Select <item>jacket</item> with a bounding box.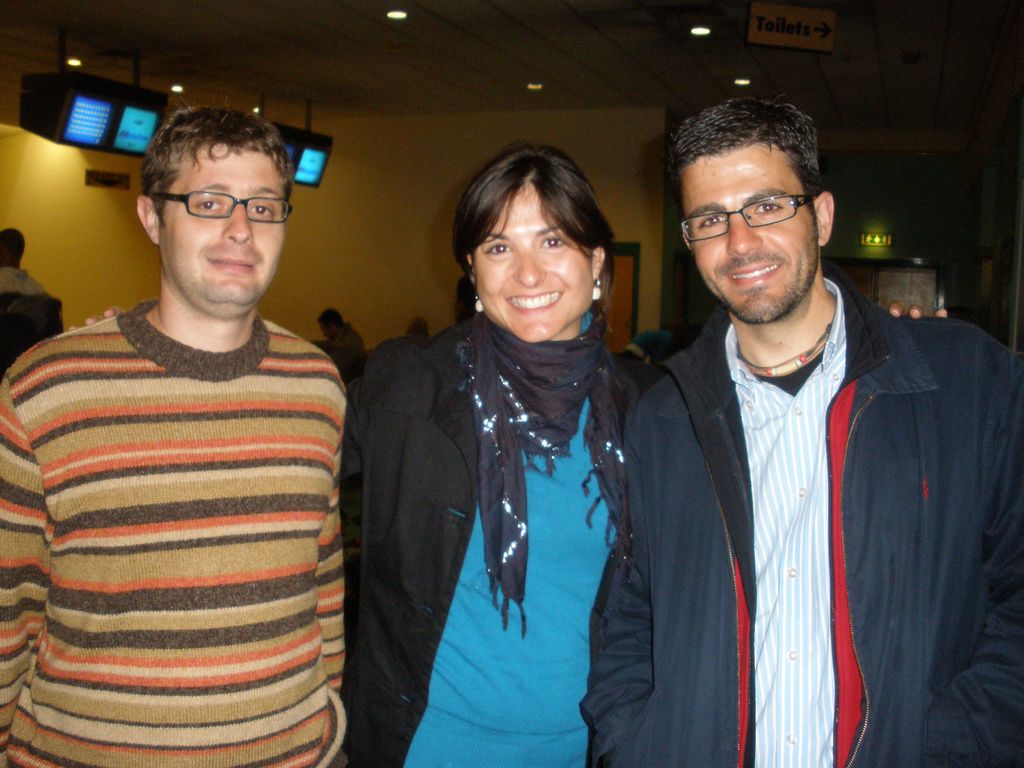
box(345, 319, 644, 767).
